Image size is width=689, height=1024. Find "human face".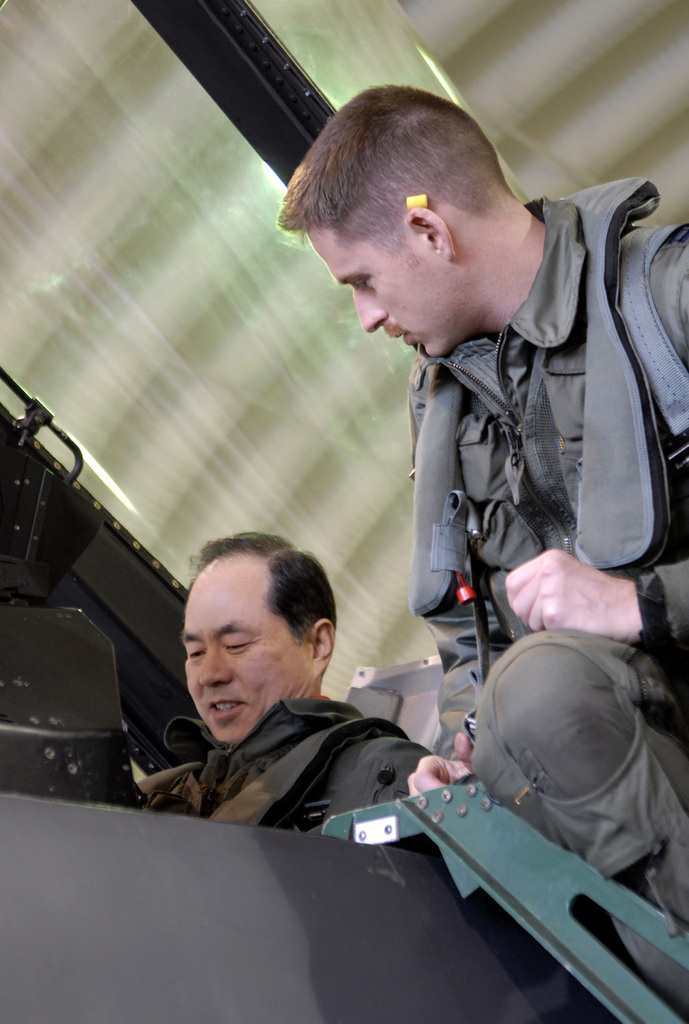
179/555/304/744.
